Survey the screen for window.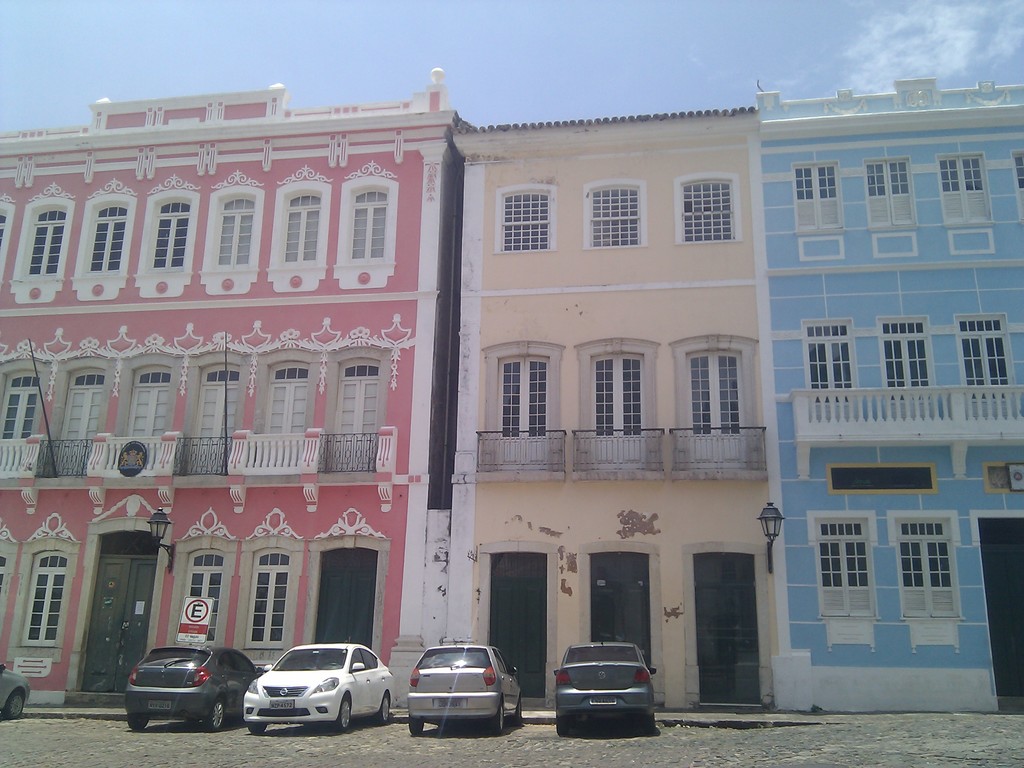
Survey found: region(878, 319, 938, 397).
